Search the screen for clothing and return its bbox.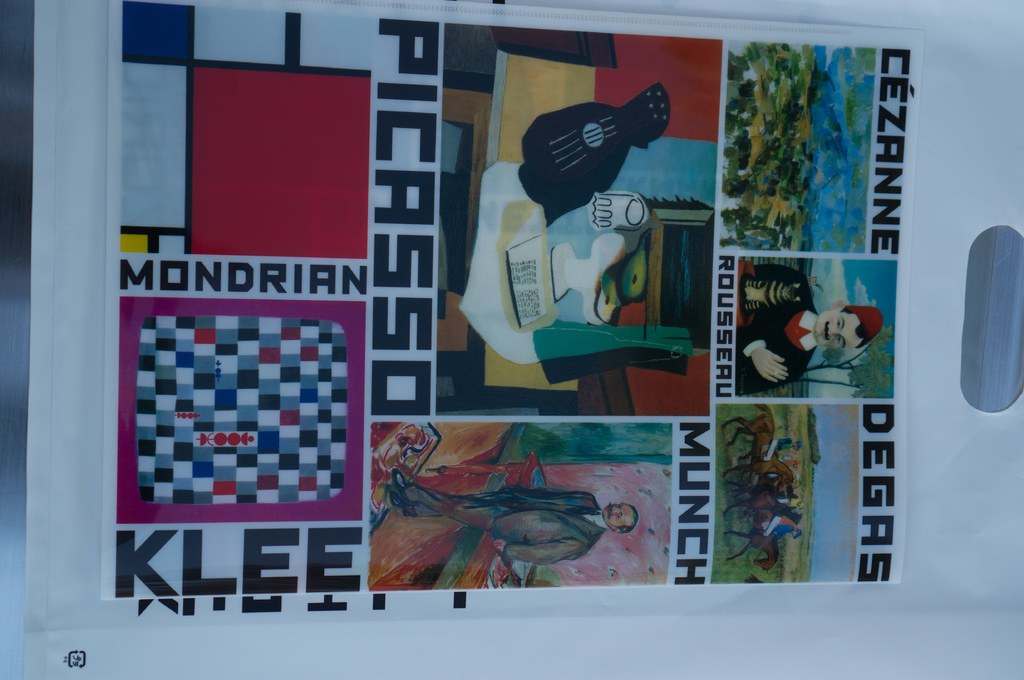
Found: [764, 438, 796, 462].
